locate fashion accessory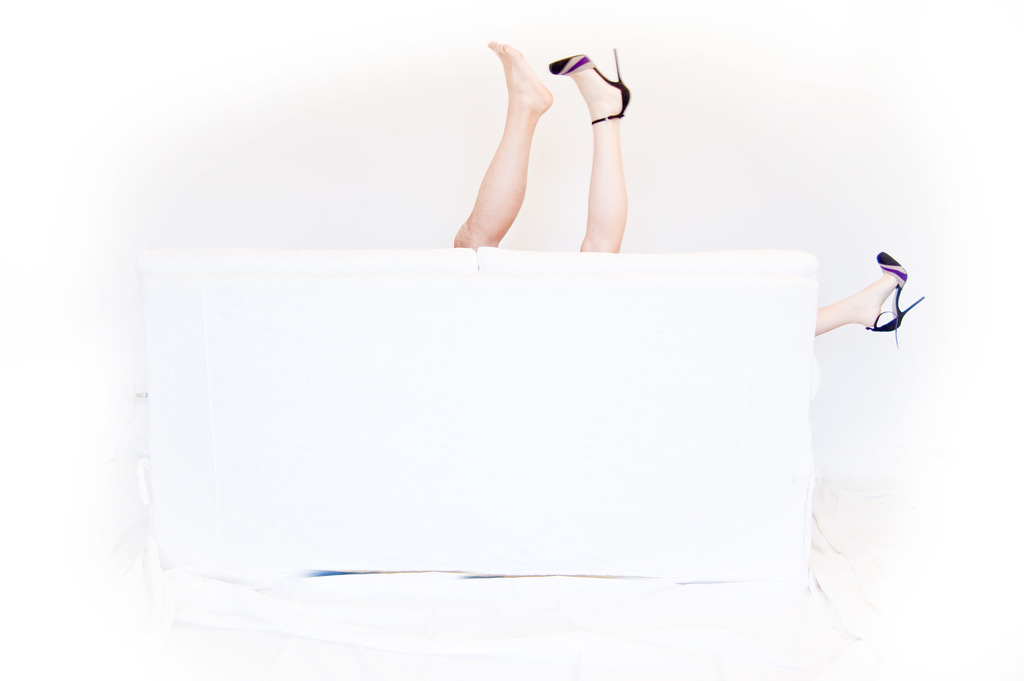
(870,248,927,347)
